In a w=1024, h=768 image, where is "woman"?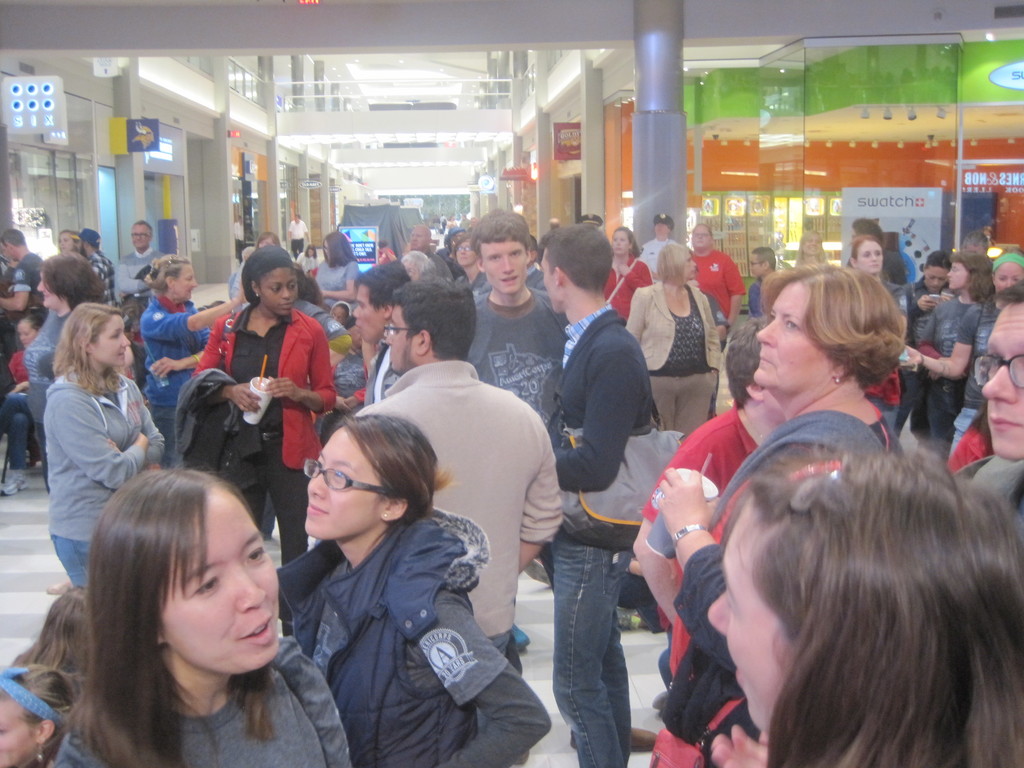
box(38, 300, 164, 588).
